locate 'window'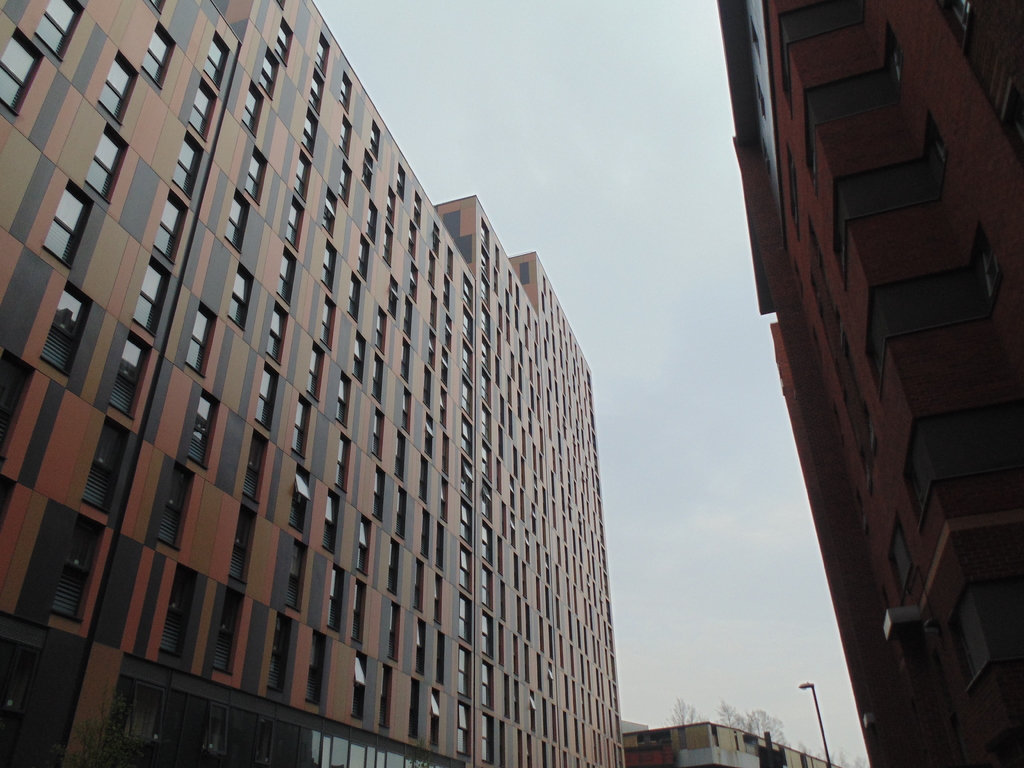
(148,0,164,13)
